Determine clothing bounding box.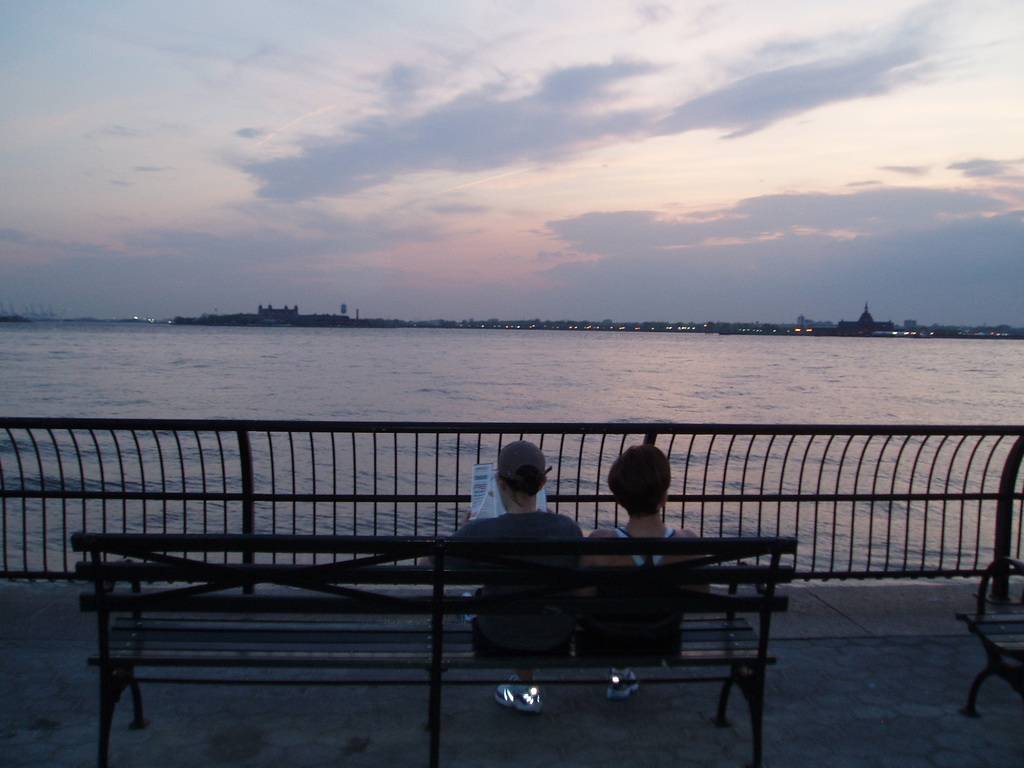
Determined: [429,510,582,660].
